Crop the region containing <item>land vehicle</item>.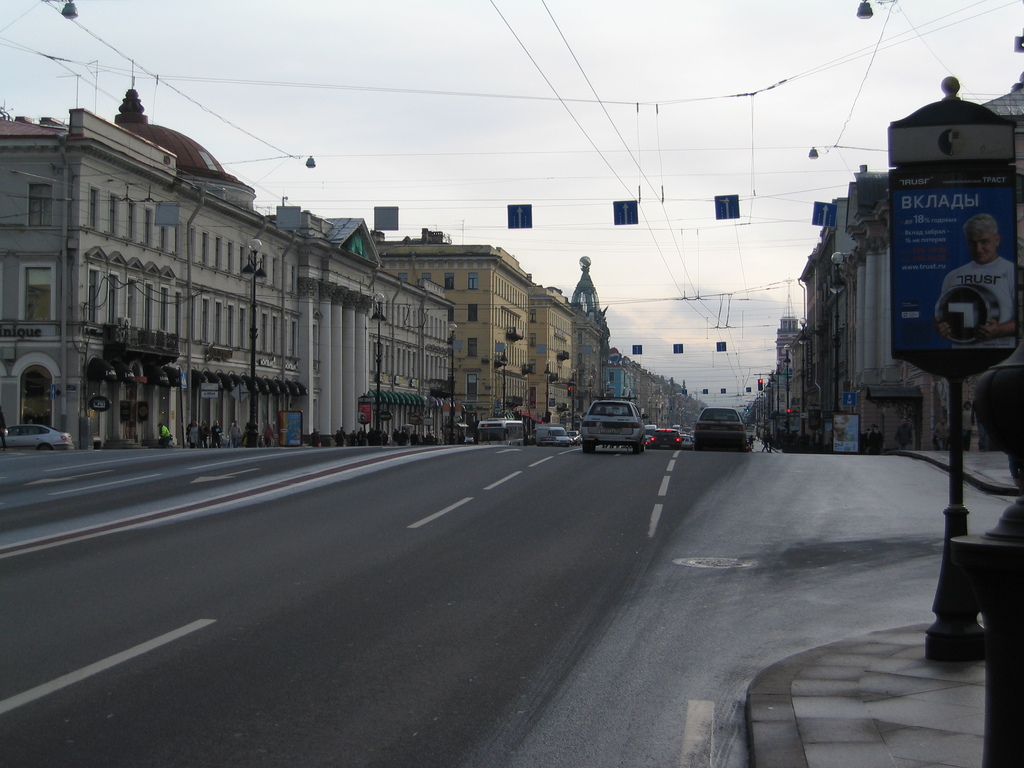
Crop region: (left=649, top=425, right=682, bottom=451).
